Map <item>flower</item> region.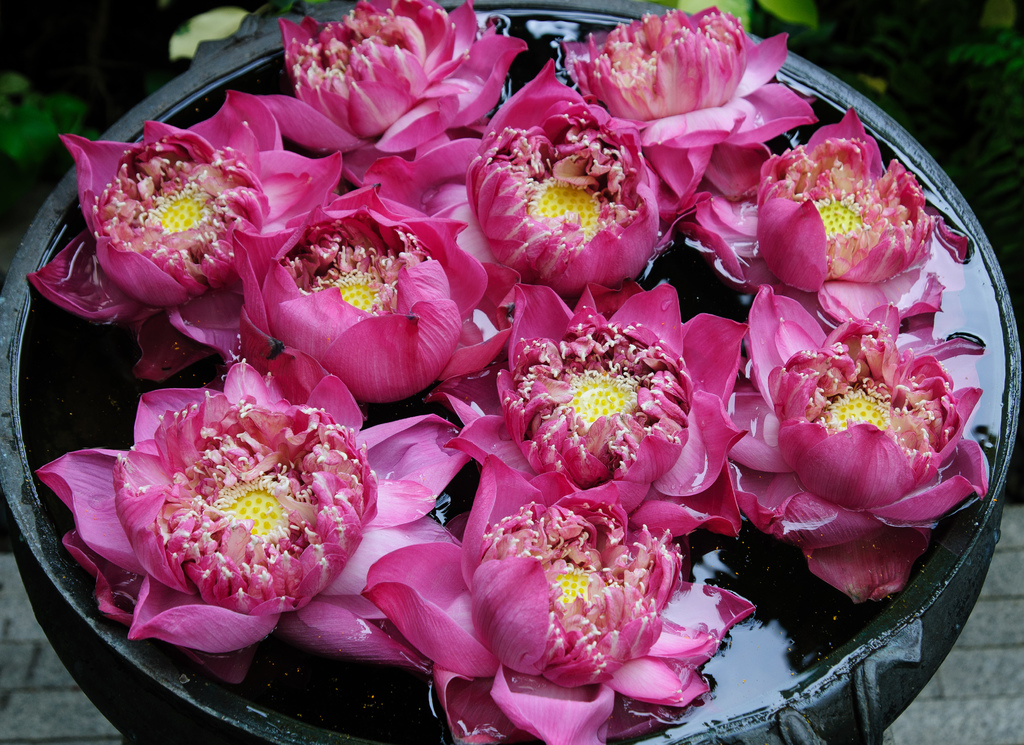
Mapped to {"left": 163, "top": 178, "right": 532, "bottom": 437}.
